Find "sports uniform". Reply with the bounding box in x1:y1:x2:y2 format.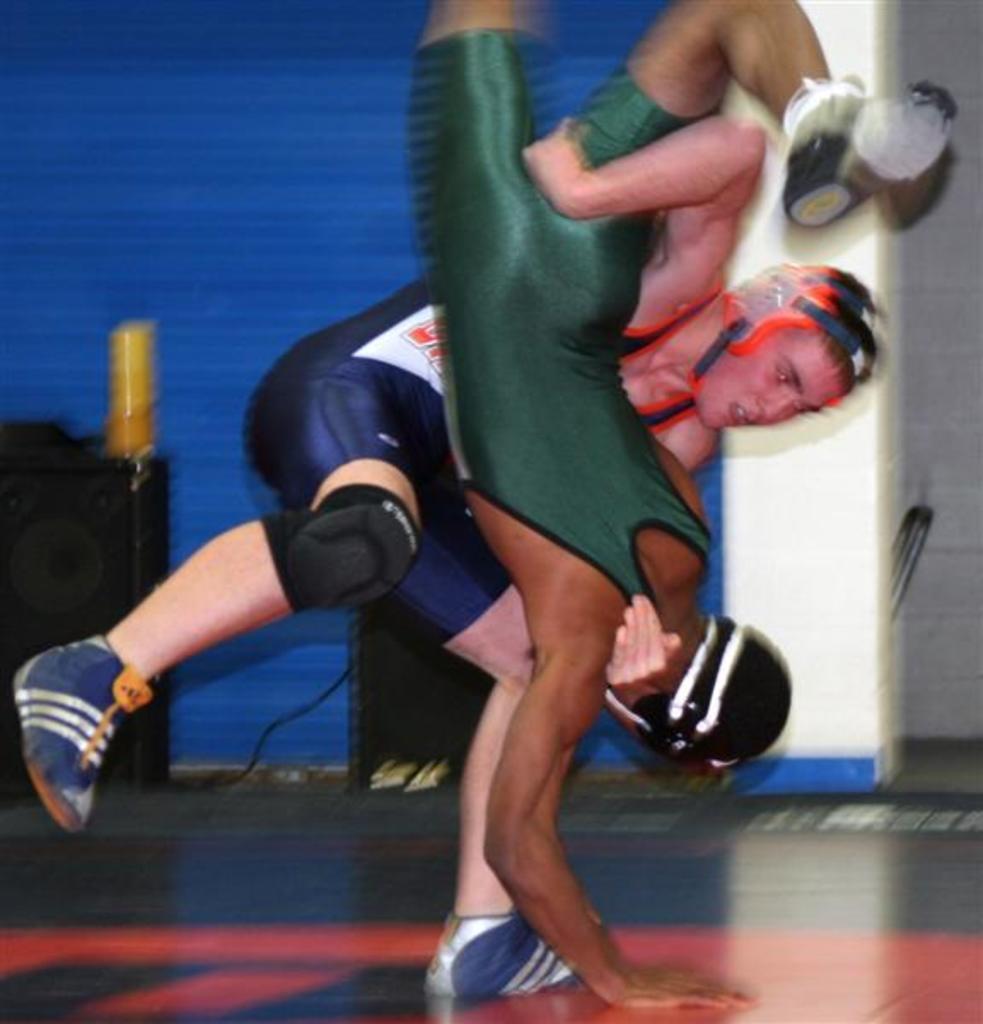
430:22:730:640.
